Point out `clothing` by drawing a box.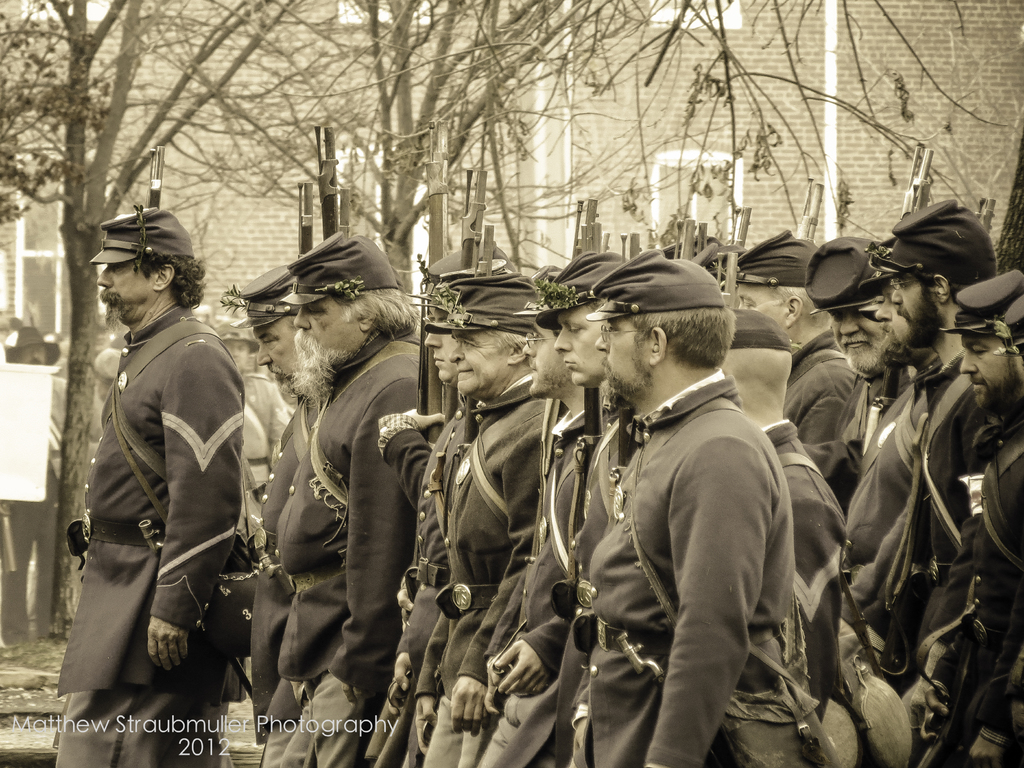
<bbox>228, 259, 306, 329</bbox>.
